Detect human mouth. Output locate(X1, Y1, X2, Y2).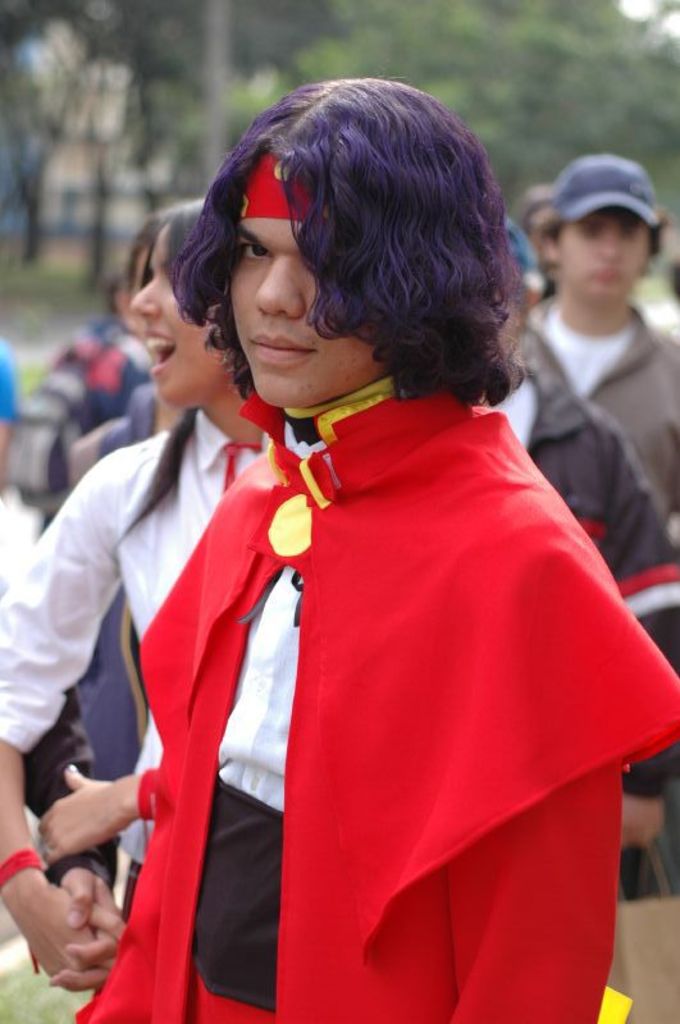
locate(145, 332, 181, 375).
